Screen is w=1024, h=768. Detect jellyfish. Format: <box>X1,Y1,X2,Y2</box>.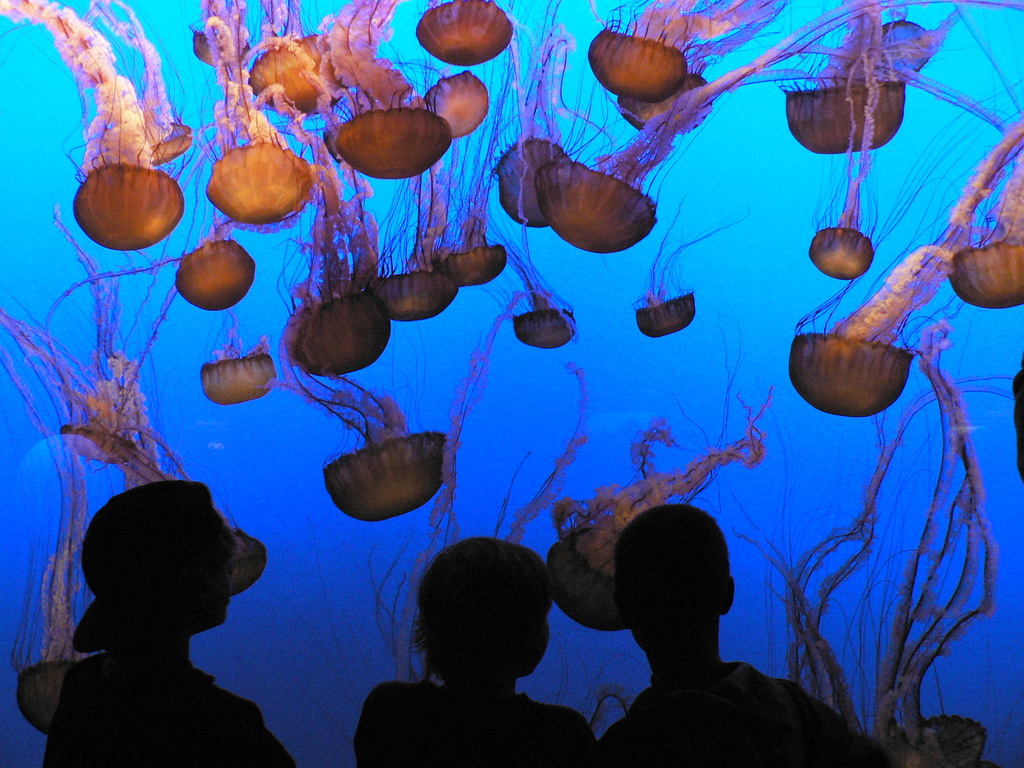
<box>0,0,186,250</box>.
